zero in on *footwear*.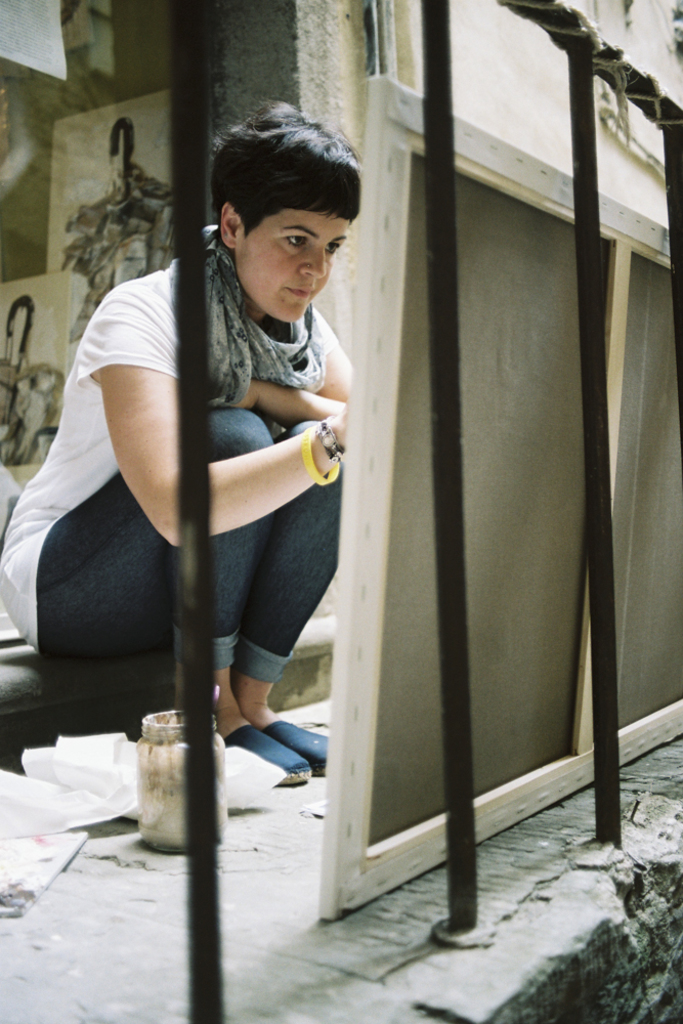
Zeroed in: 223:725:323:788.
